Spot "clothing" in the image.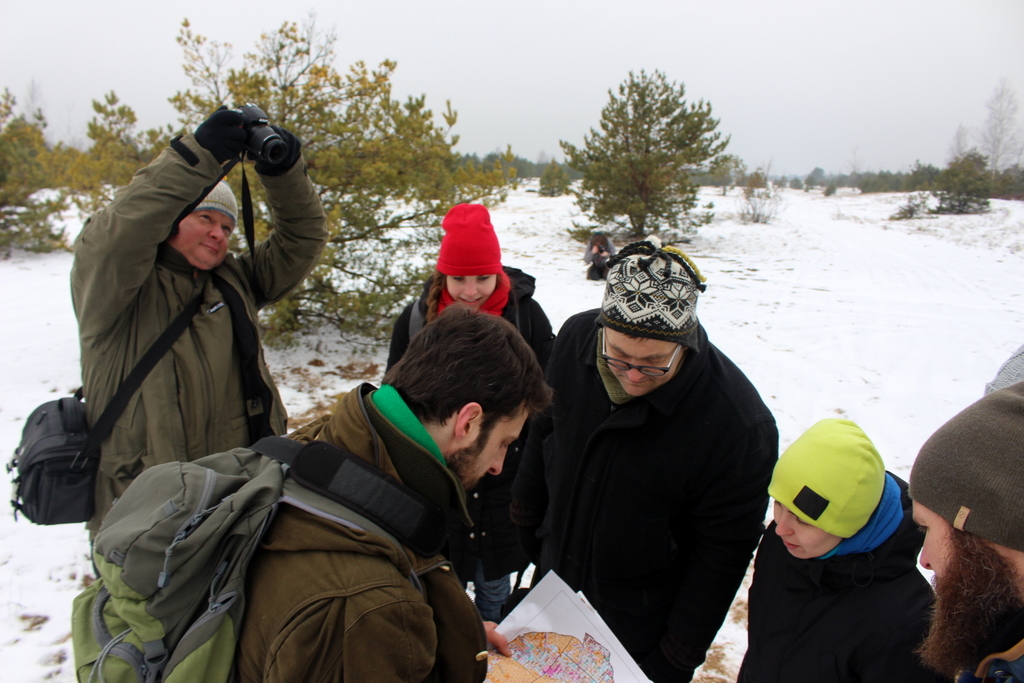
"clothing" found at left=386, top=264, right=559, bottom=547.
